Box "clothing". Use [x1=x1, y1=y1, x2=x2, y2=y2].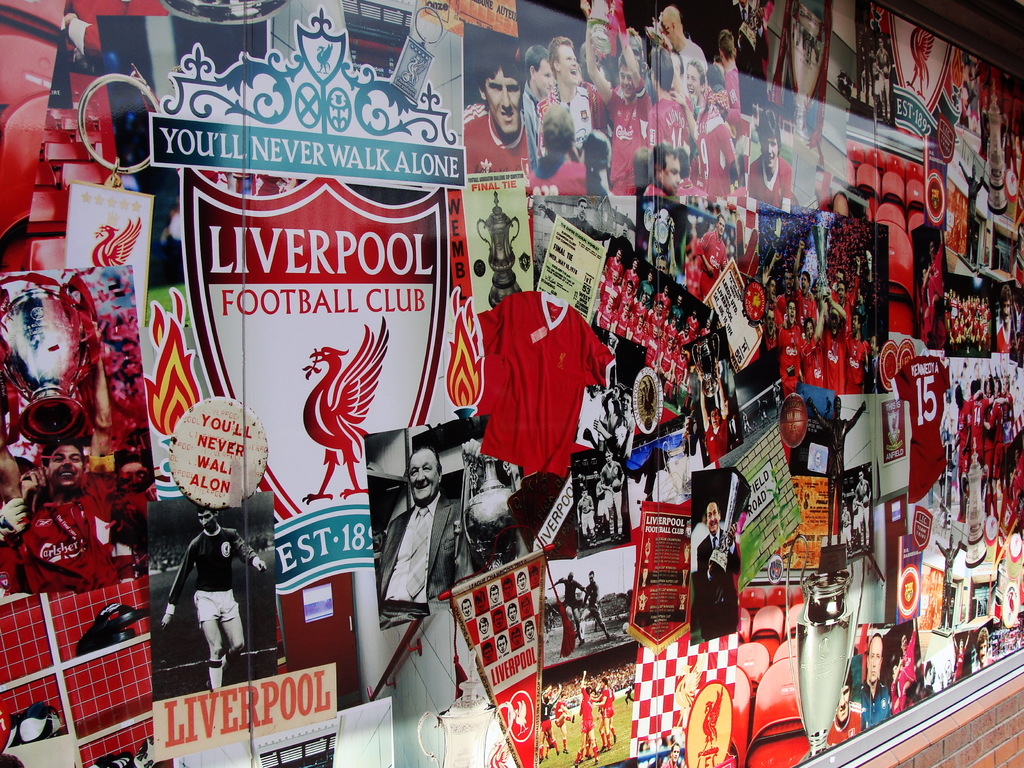
[x1=660, y1=757, x2=678, y2=767].
